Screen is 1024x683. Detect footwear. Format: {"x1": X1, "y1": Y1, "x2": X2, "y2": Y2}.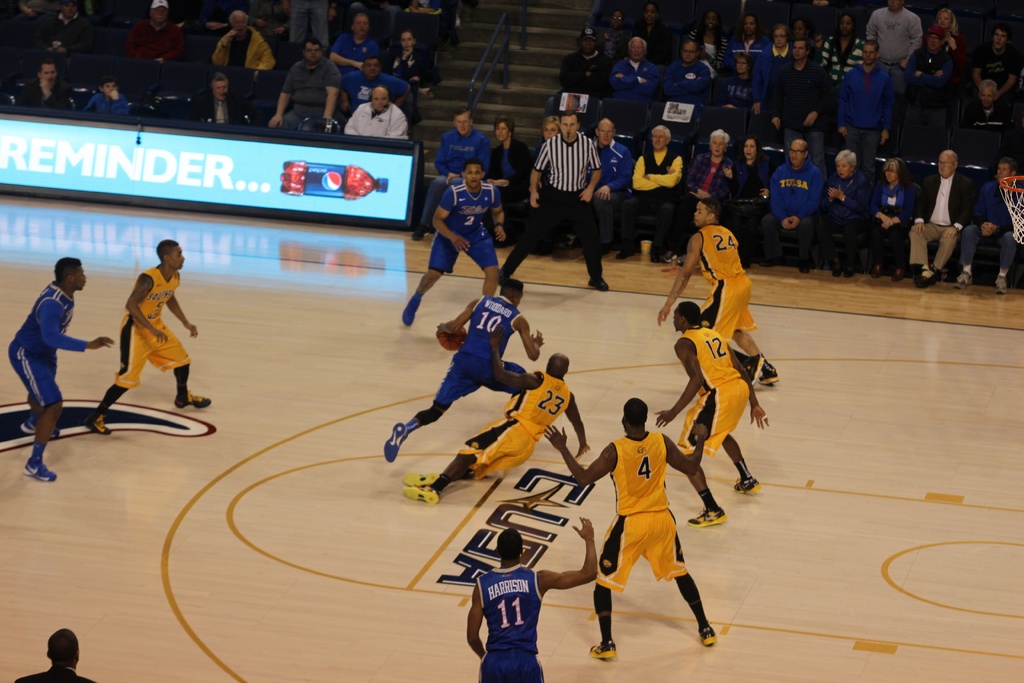
{"x1": 885, "y1": 263, "x2": 900, "y2": 281}.
